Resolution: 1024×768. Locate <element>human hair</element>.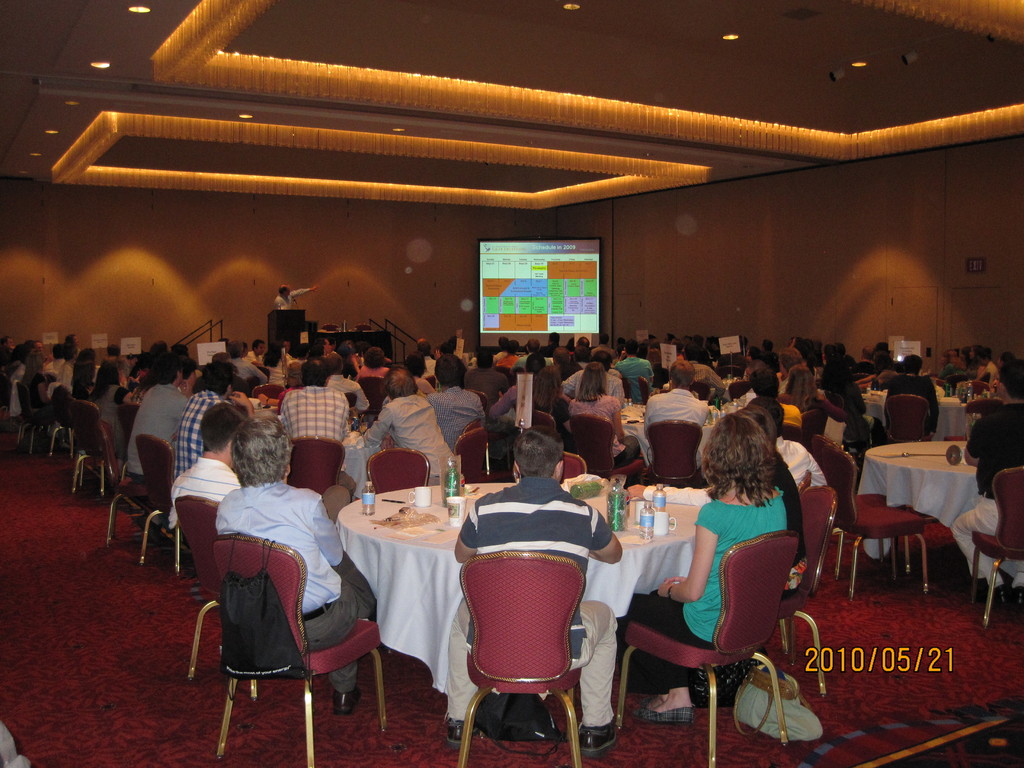
[x1=61, y1=344, x2=76, y2=361].
